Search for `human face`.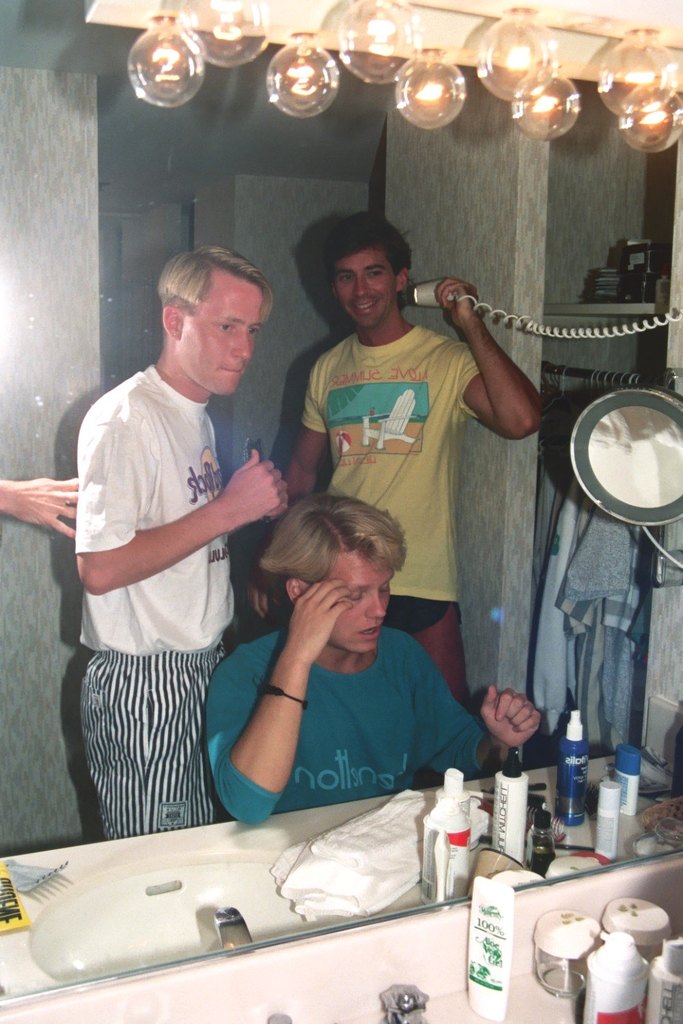
Found at [x1=335, y1=246, x2=398, y2=328].
